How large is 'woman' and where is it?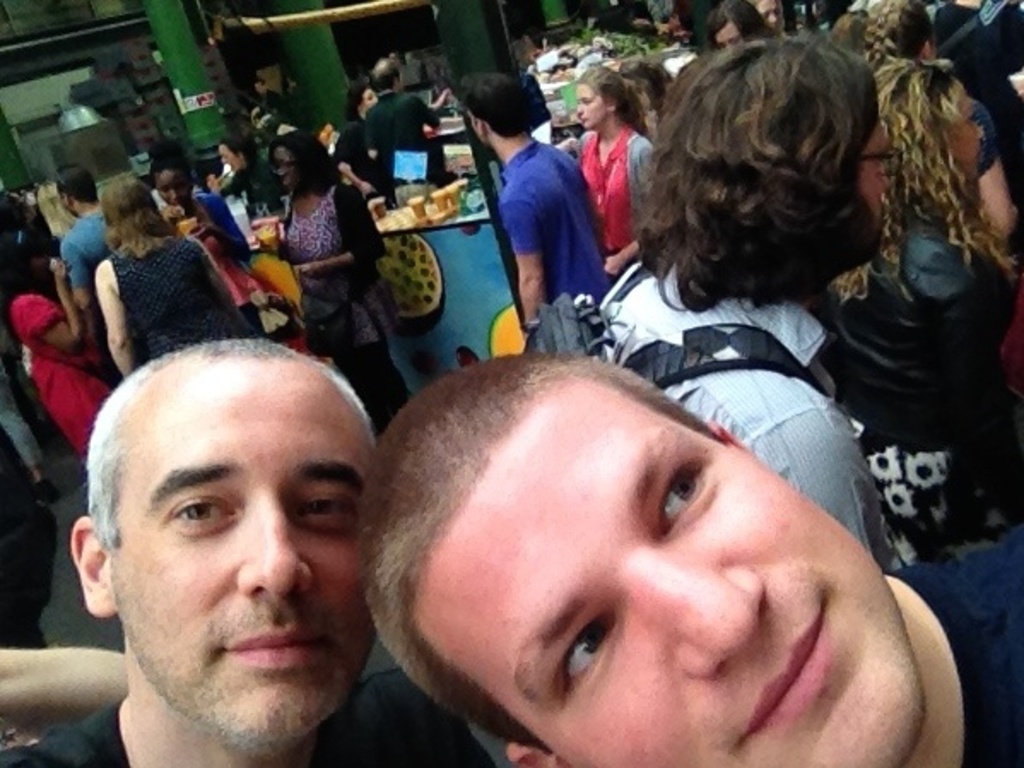
Bounding box: <box>848,0,1022,411</box>.
